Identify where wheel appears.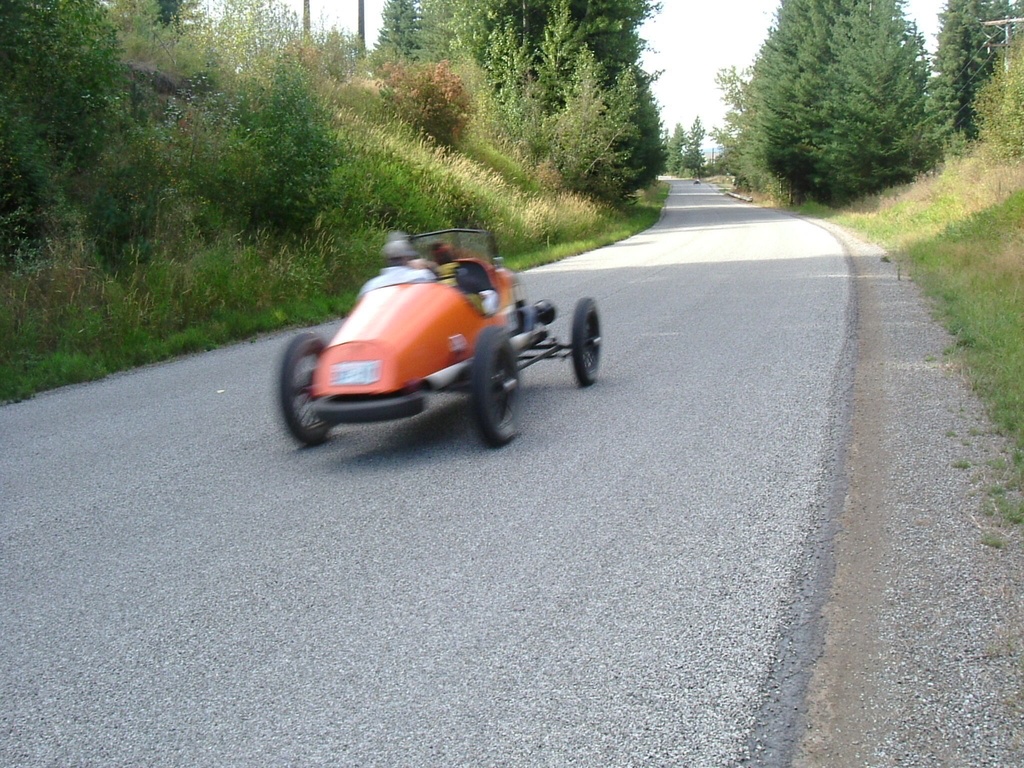
Appears at (left=465, top=324, right=519, bottom=452).
